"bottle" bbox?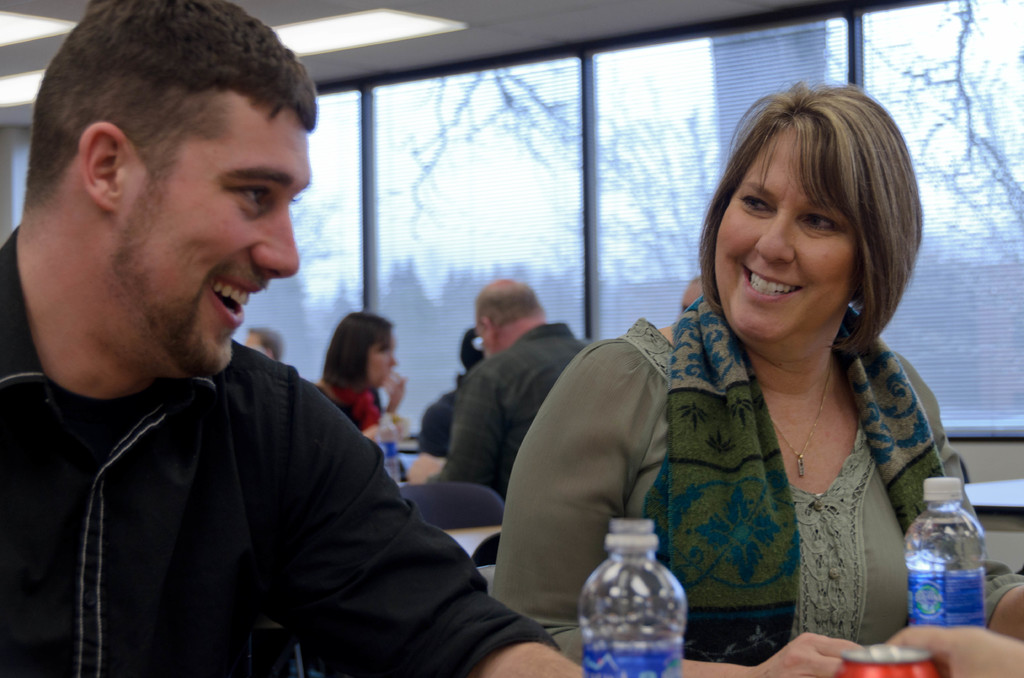
box(579, 512, 695, 677)
